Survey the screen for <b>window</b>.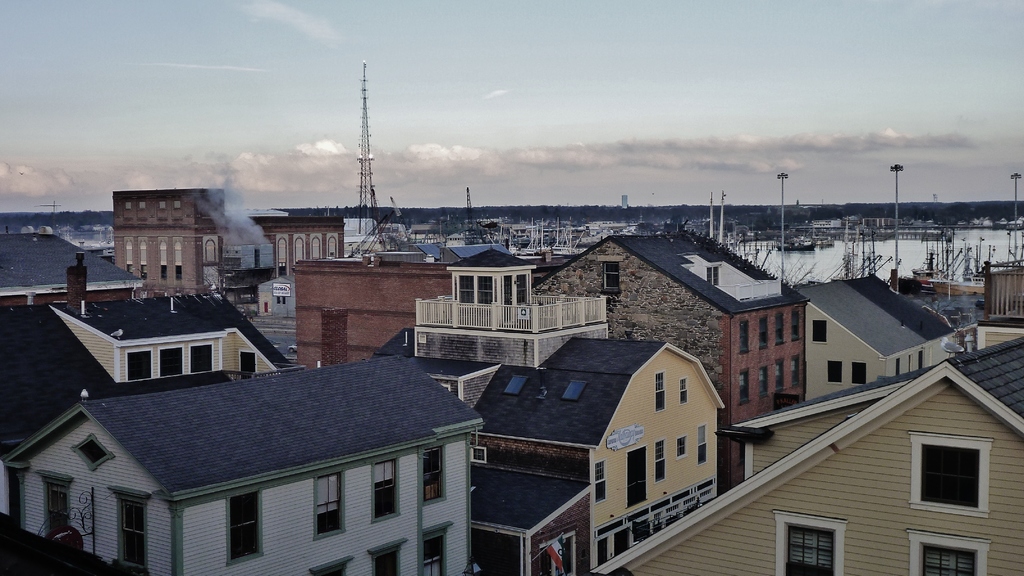
Survey found: 310, 554, 356, 575.
